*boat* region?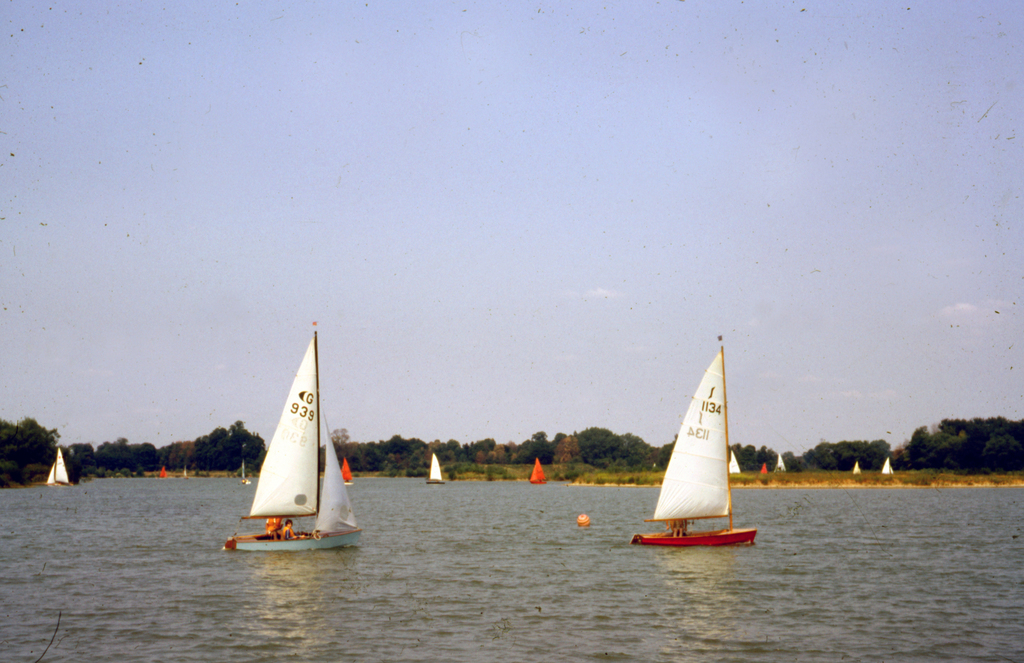
Rect(632, 338, 756, 548)
